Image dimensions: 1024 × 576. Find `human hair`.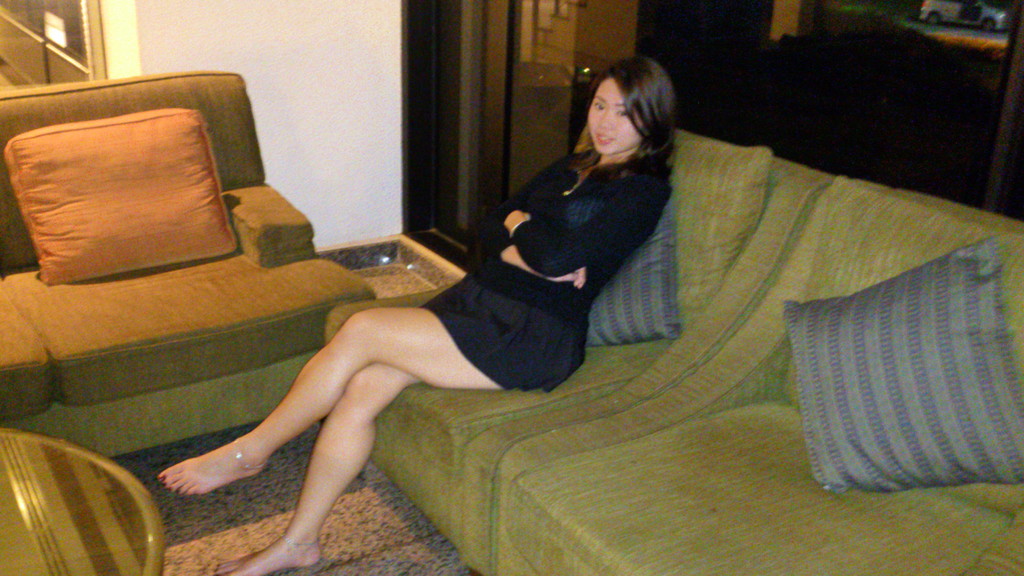
x1=570, y1=56, x2=685, y2=182.
